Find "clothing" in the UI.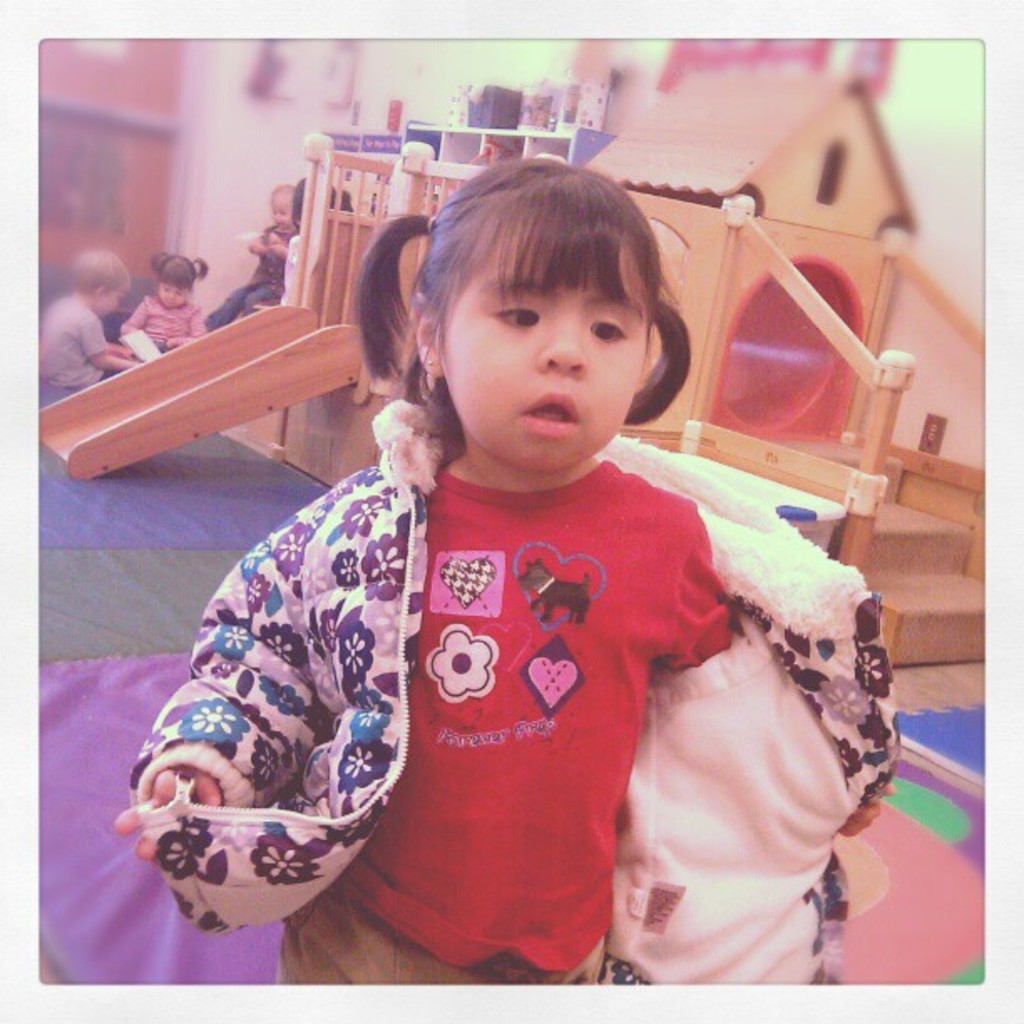
UI element at 28:291:110:392.
